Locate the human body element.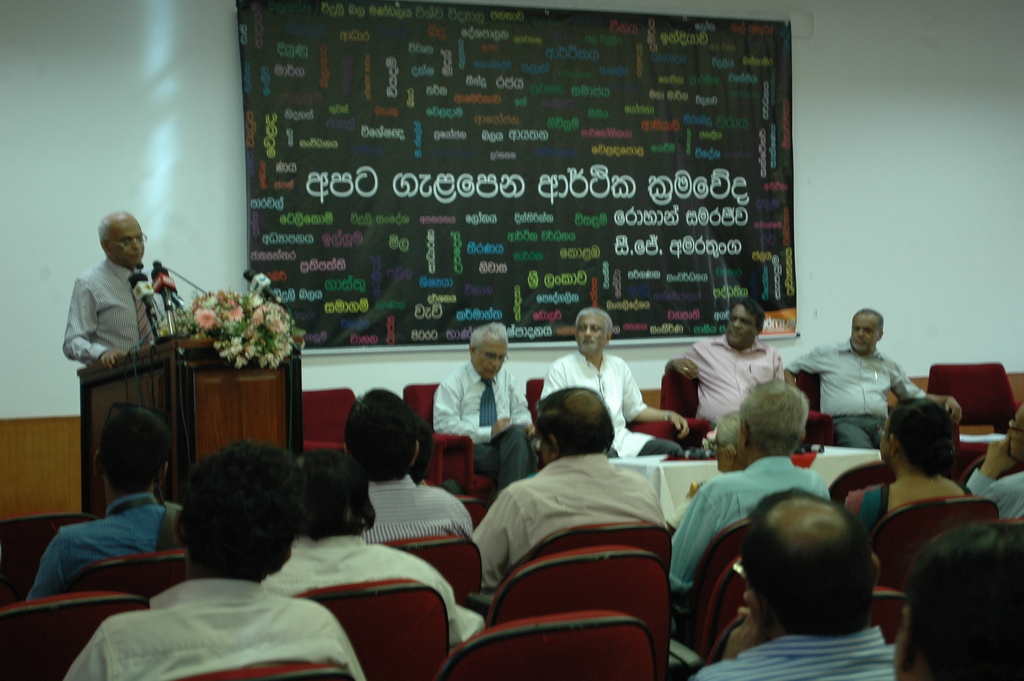
Element bbox: <box>65,206,195,366</box>.
